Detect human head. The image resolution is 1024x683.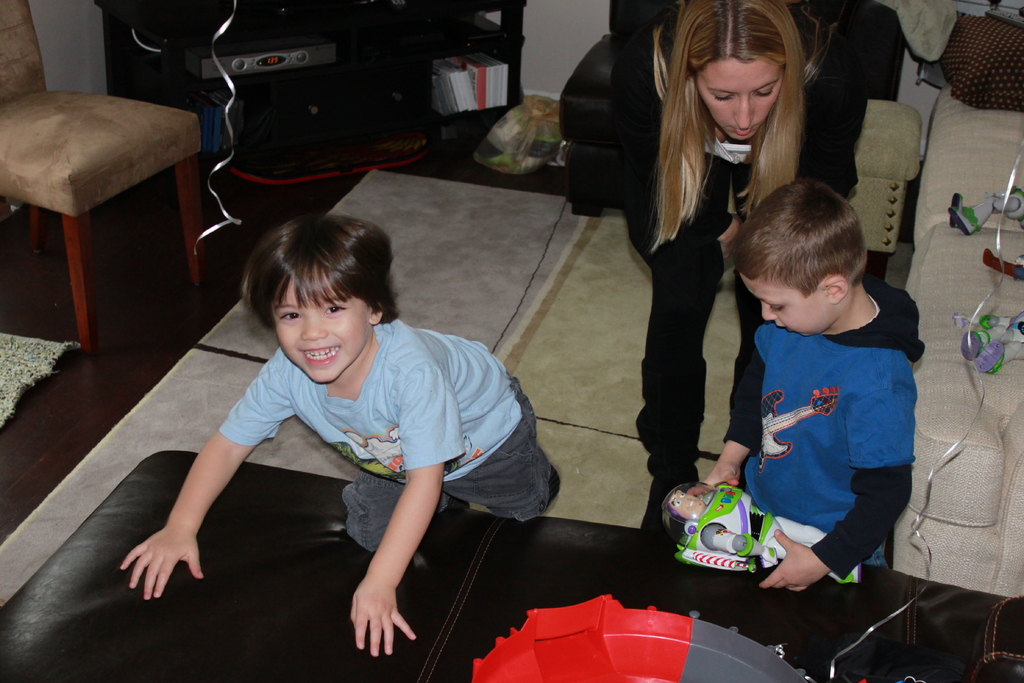
Rect(234, 209, 395, 375).
